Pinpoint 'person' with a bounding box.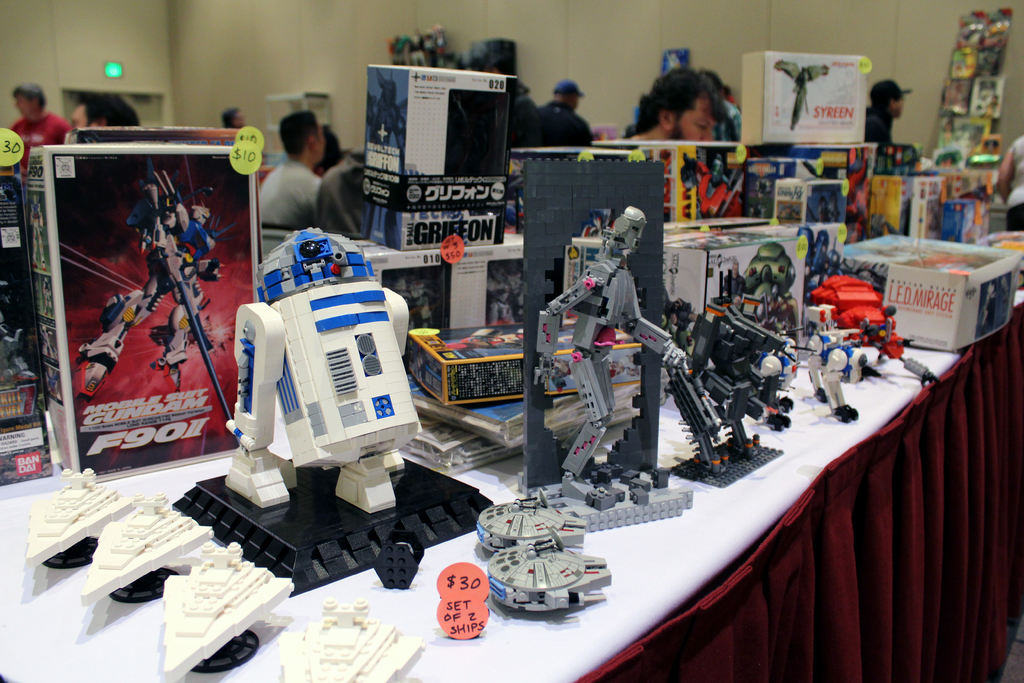
{"left": 863, "top": 80, "right": 913, "bottom": 150}.
